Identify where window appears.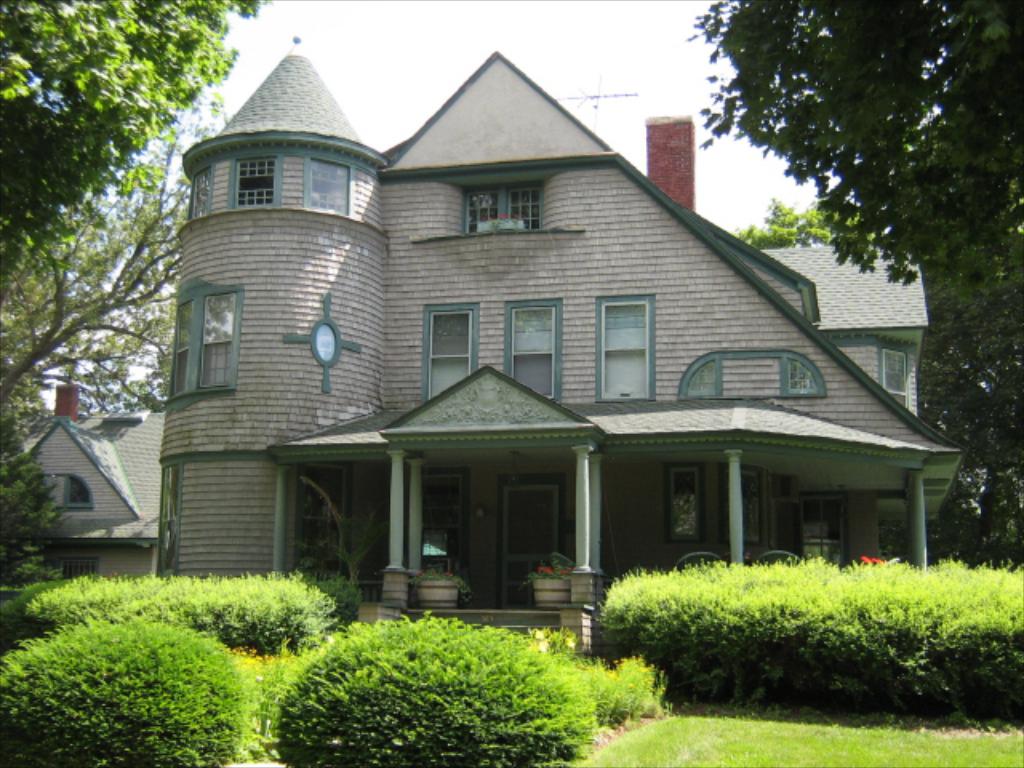
Appears at locate(875, 346, 912, 413).
